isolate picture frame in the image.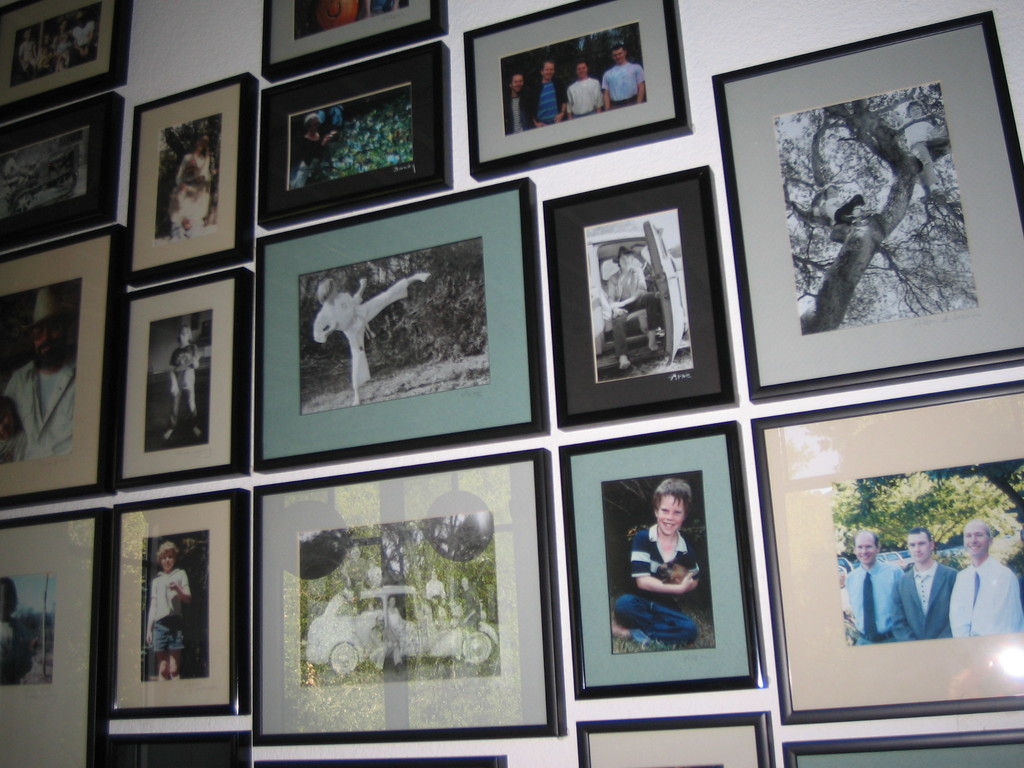
Isolated region: BBox(260, 0, 449, 84).
